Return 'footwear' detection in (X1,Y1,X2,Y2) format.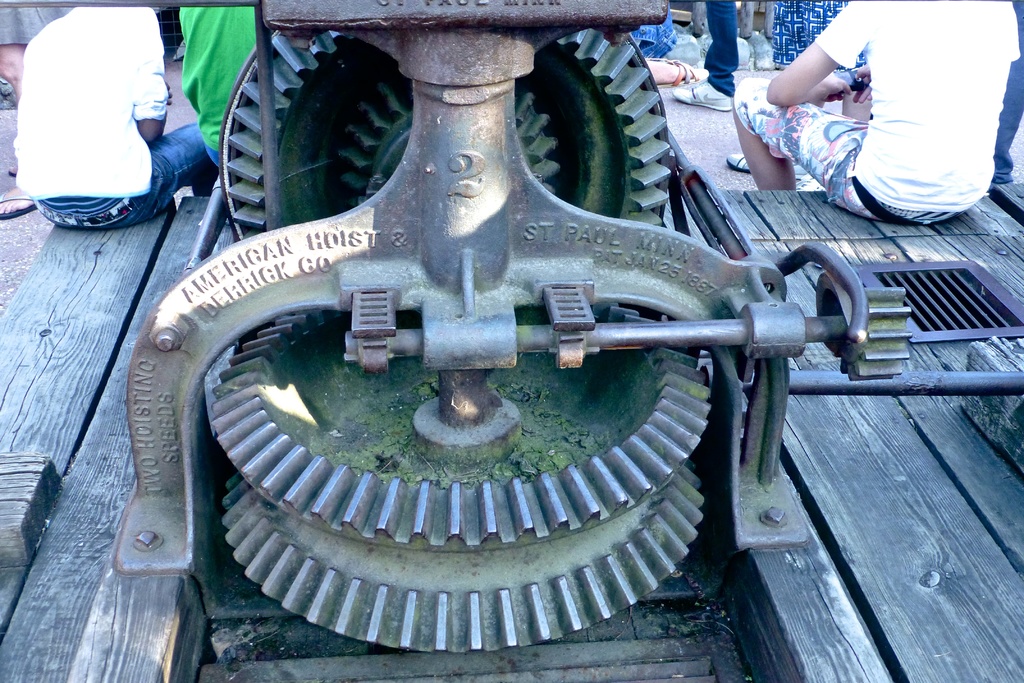
(795,175,827,191).
